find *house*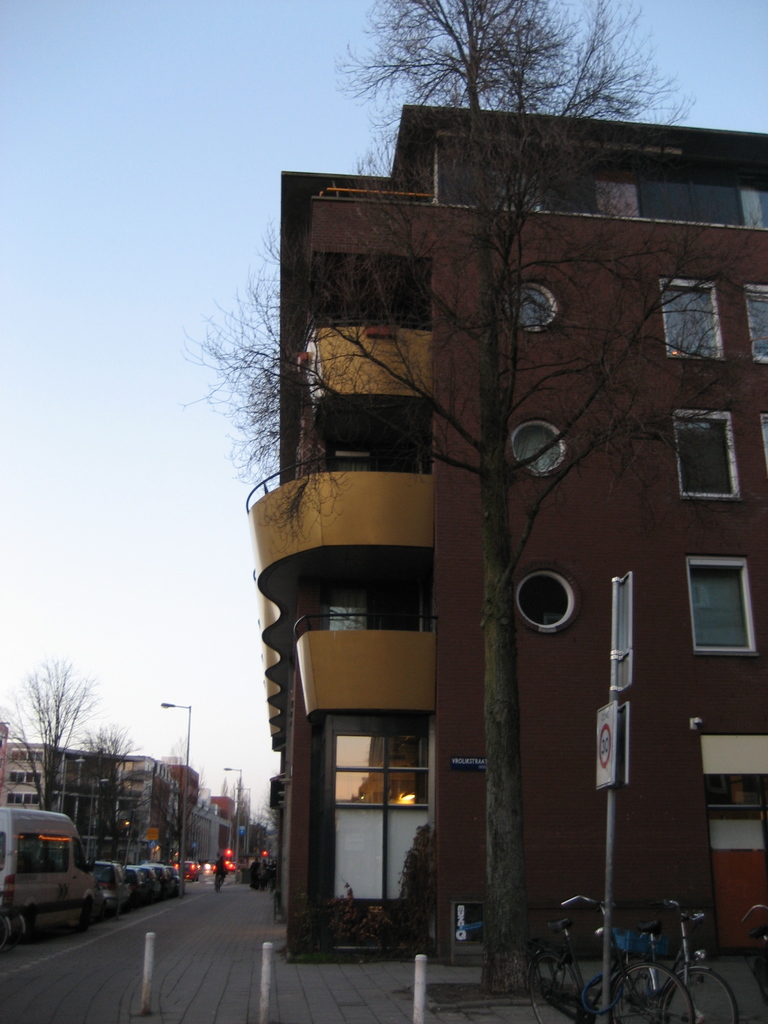
{"x1": 245, "y1": 99, "x2": 767, "y2": 960}
